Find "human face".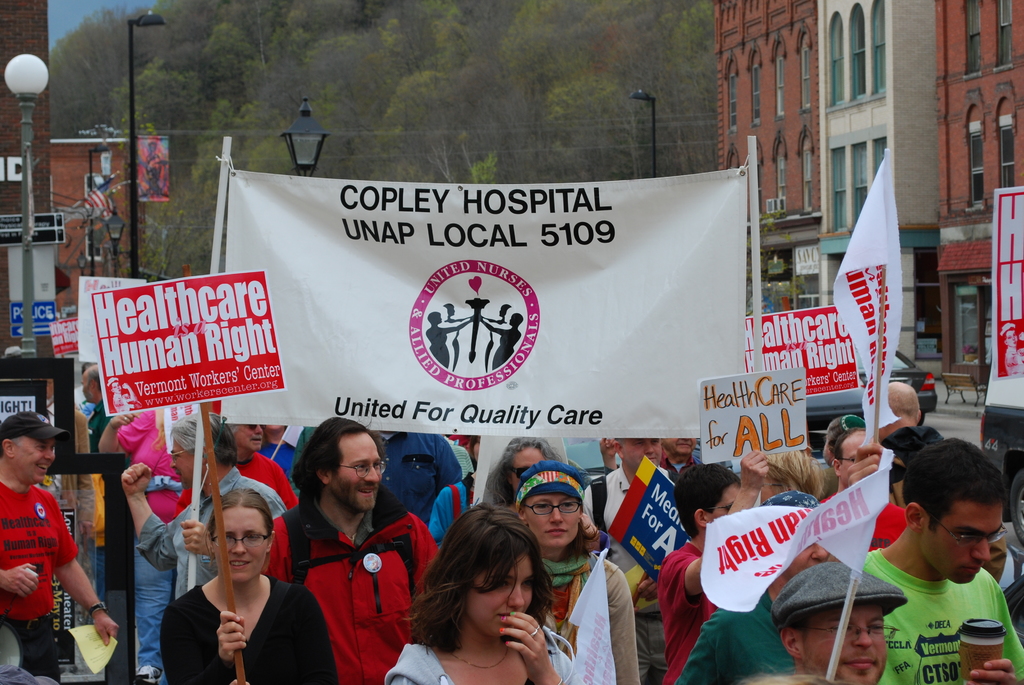
bbox=(522, 491, 579, 549).
